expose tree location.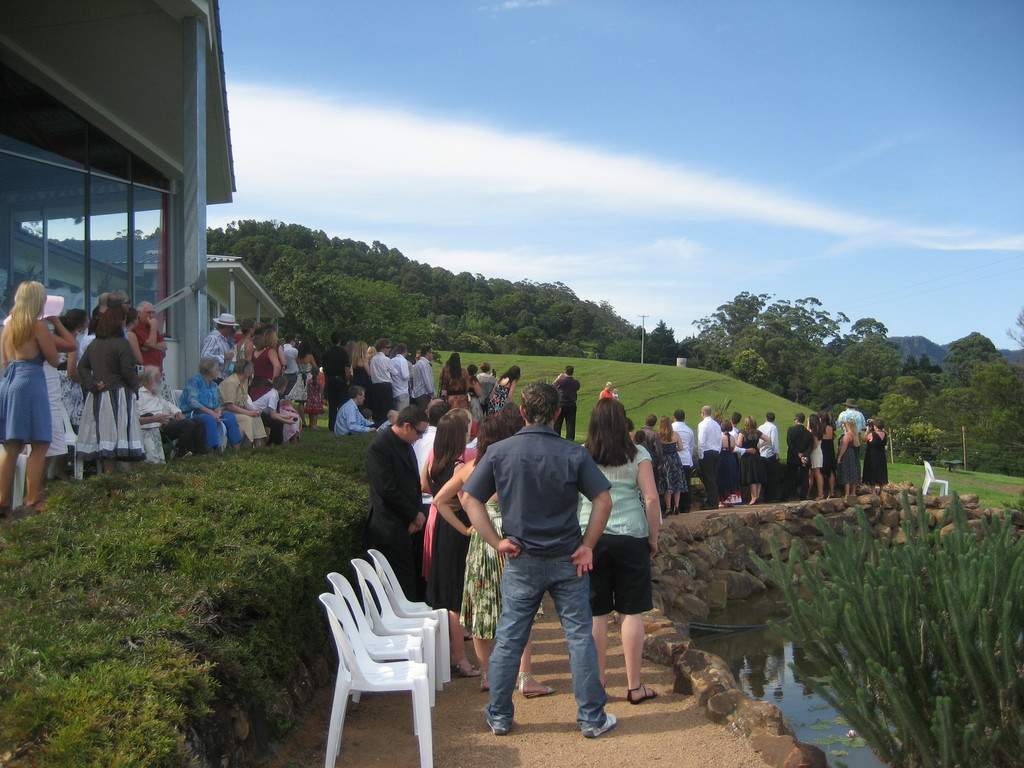
Exposed at detection(689, 318, 736, 356).
